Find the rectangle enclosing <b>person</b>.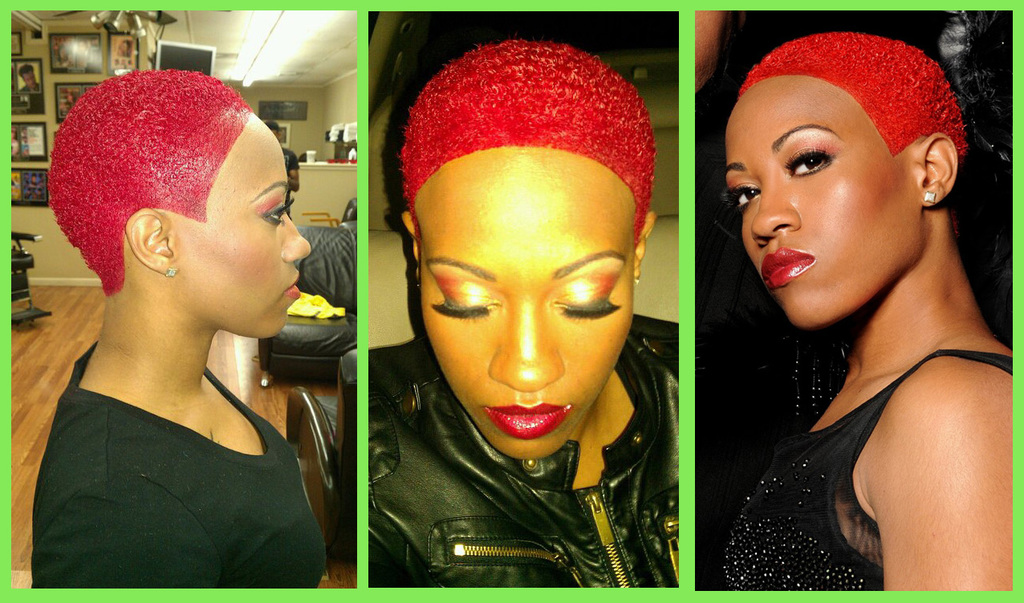
left=716, top=28, right=1015, bottom=596.
